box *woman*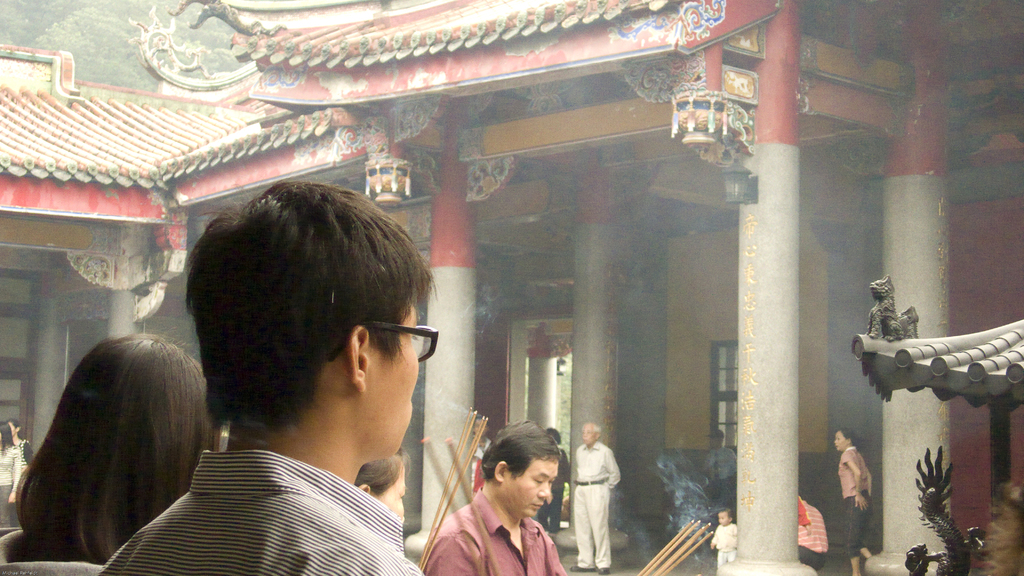
[0,335,220,575]
